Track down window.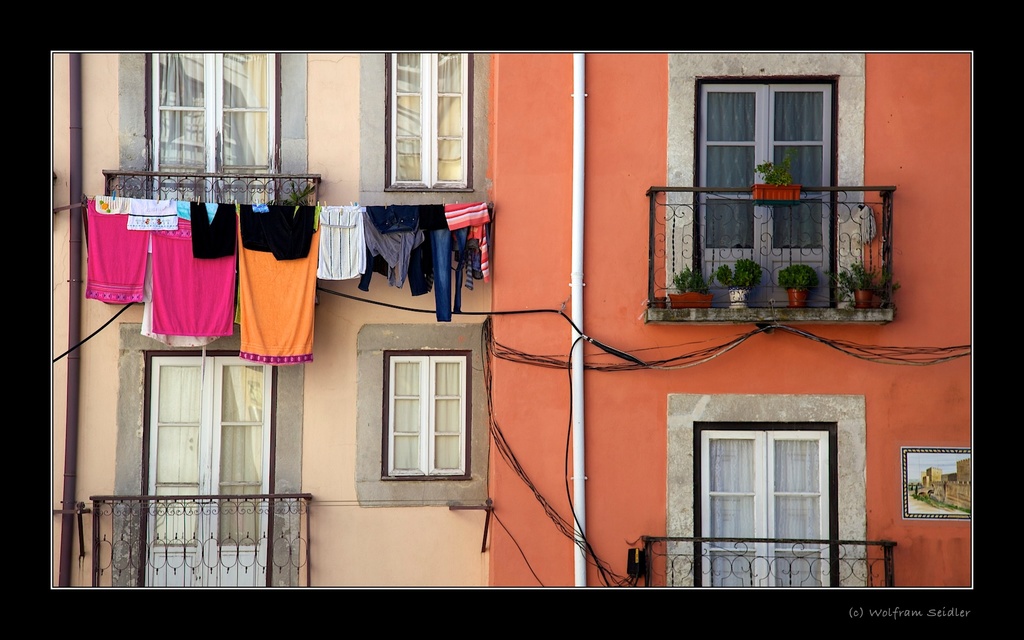
Tracked to left=387, top=45, right=468, bottom=188.
